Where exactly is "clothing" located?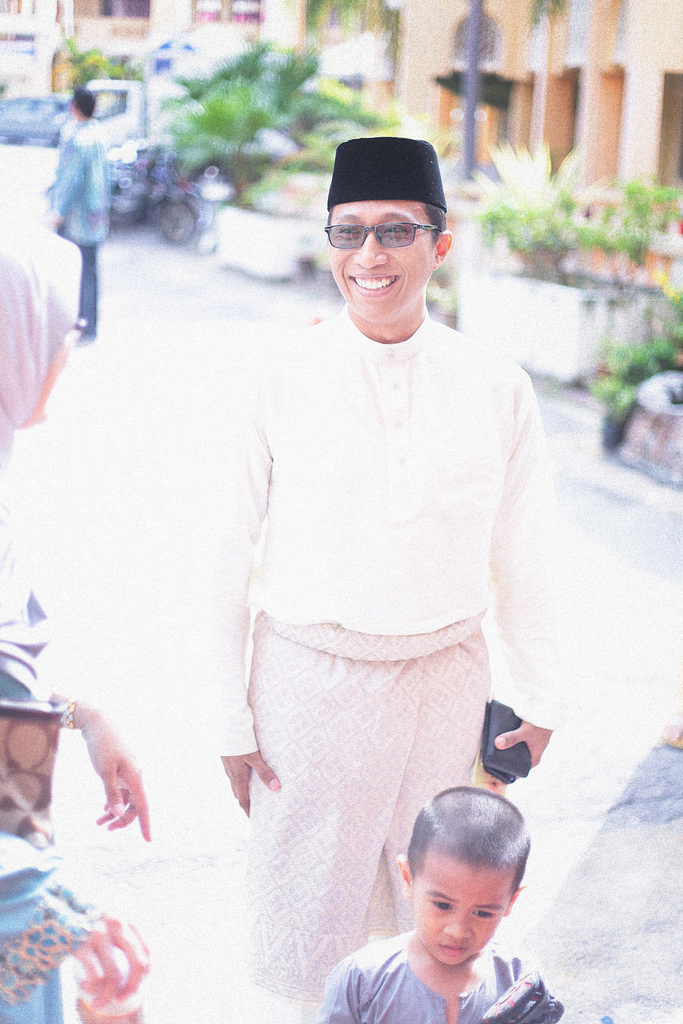
Its bounding box is (left=315, top=934, right=530, bottom=1023).
